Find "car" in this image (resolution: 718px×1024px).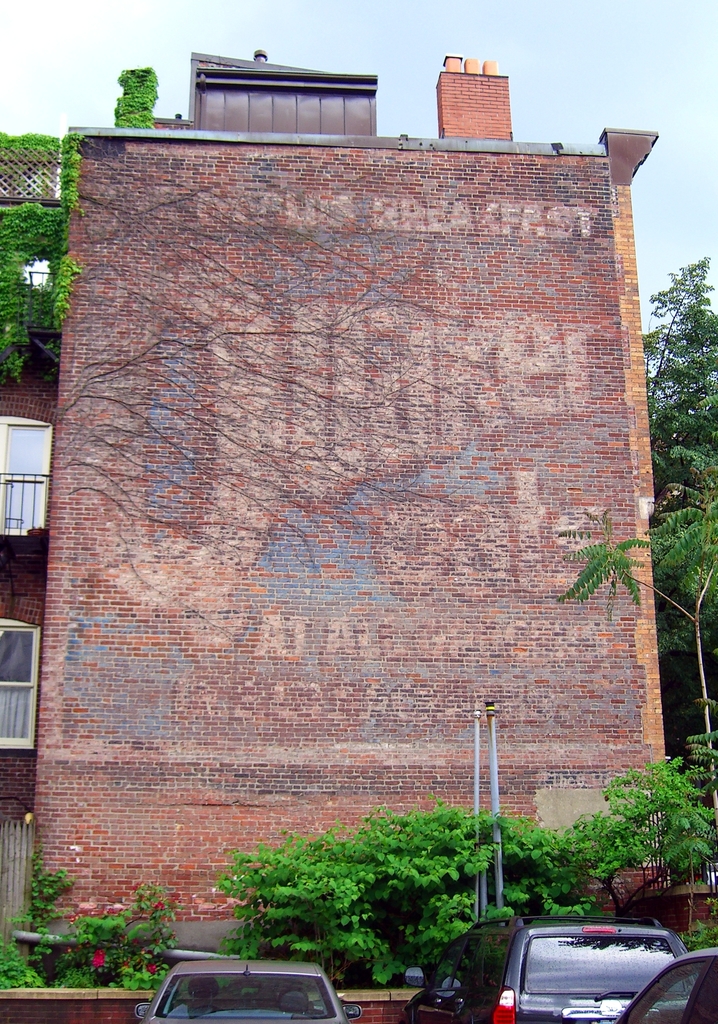
locate(631, 941, 717, 1022).
